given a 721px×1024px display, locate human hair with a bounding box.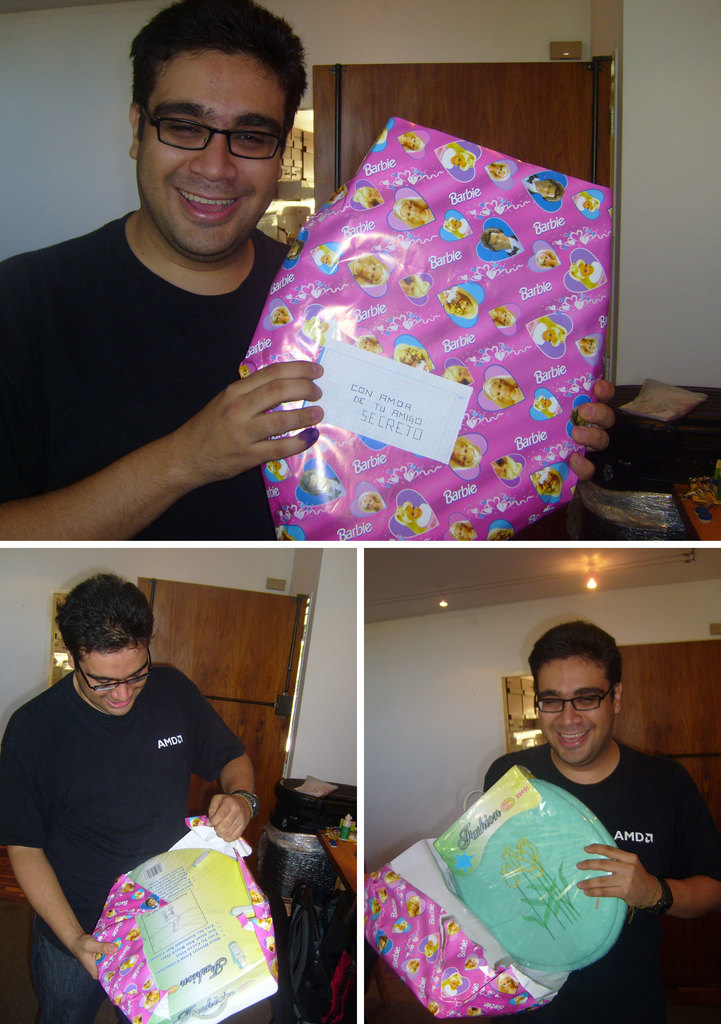
Located: bbox(495, 454, 523, 481).
